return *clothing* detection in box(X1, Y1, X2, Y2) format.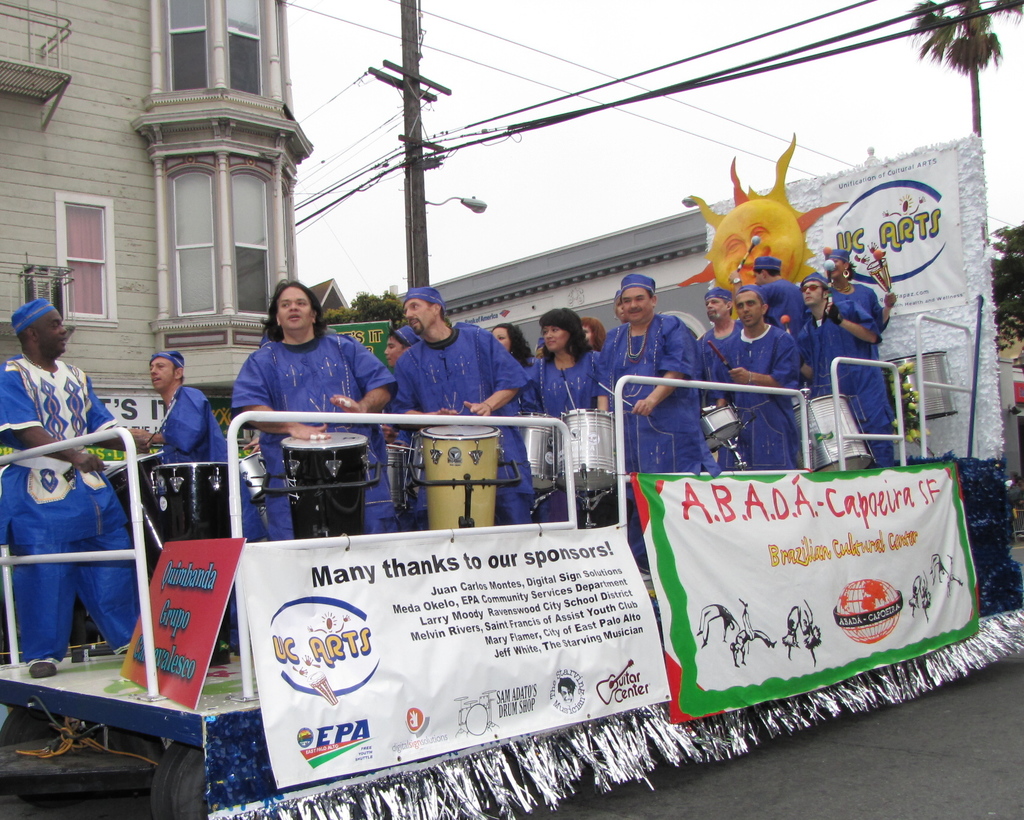
box(226, 336, 399, 539).
